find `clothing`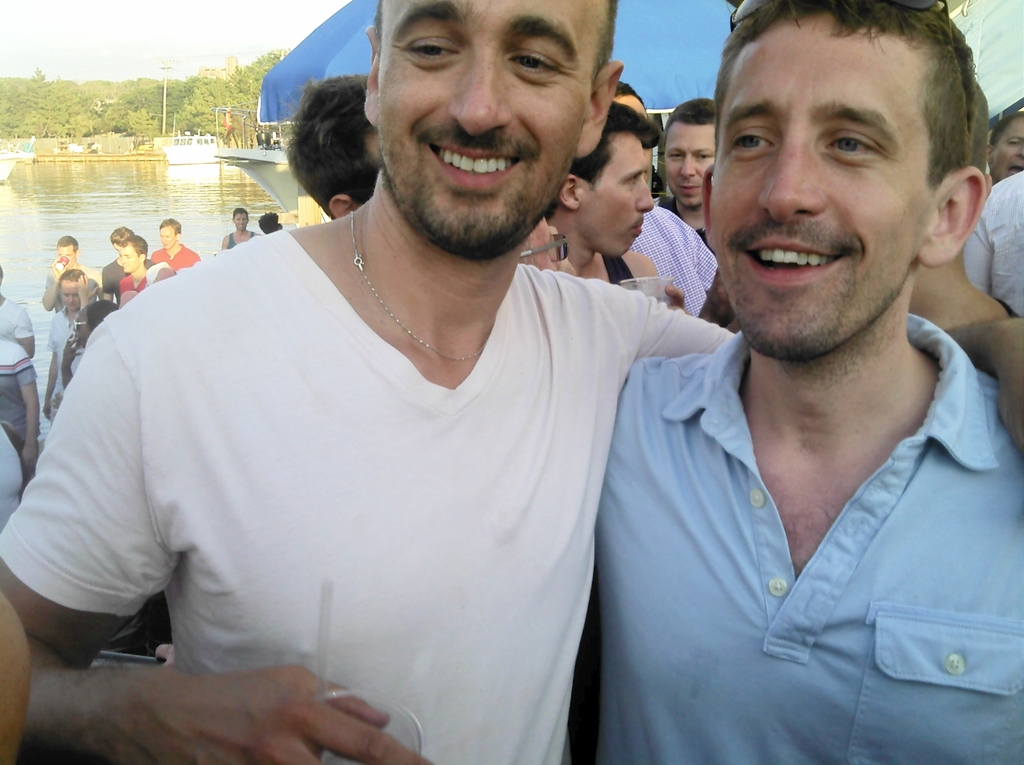
[0,295,33,344]
